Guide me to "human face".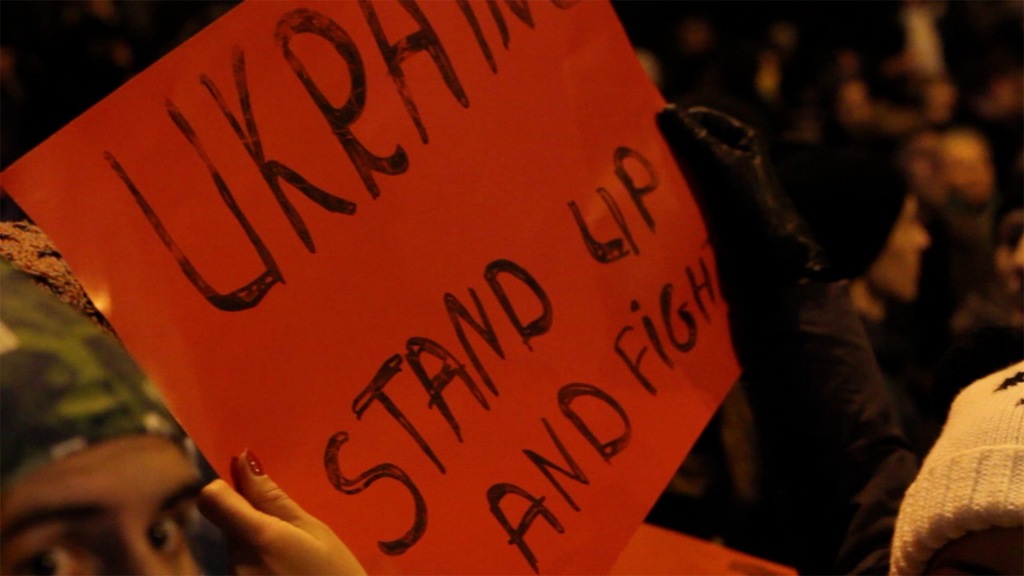
Guidance: box=[994, 214, 1023, 298].
